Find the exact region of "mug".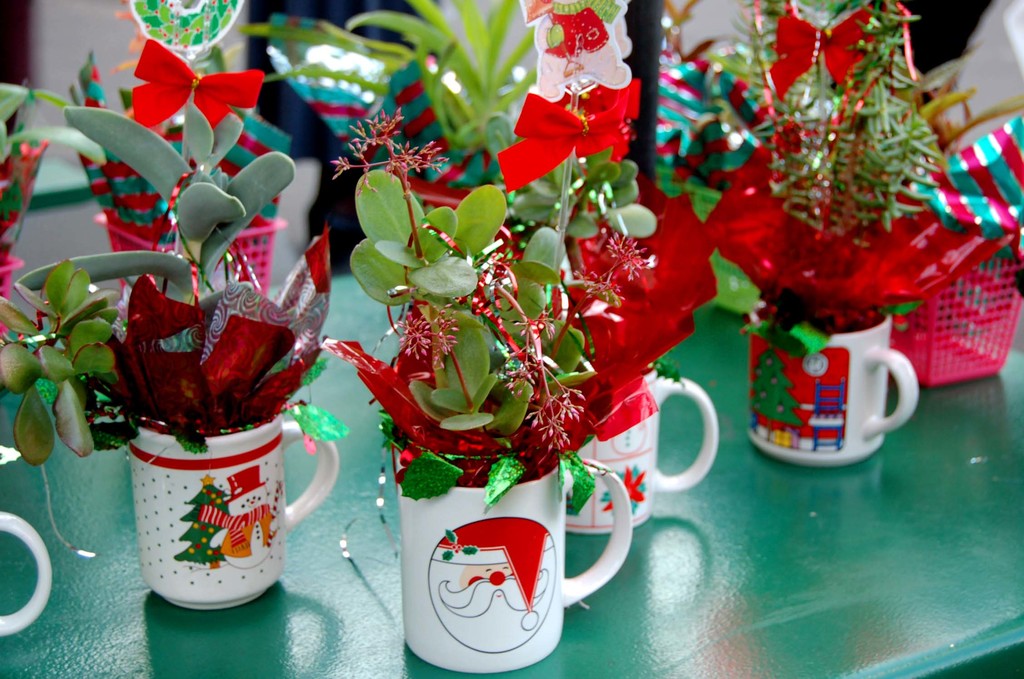
Exact region: {"x1": 748, "y1": 309, "x2": 921, "y2": 465}.
